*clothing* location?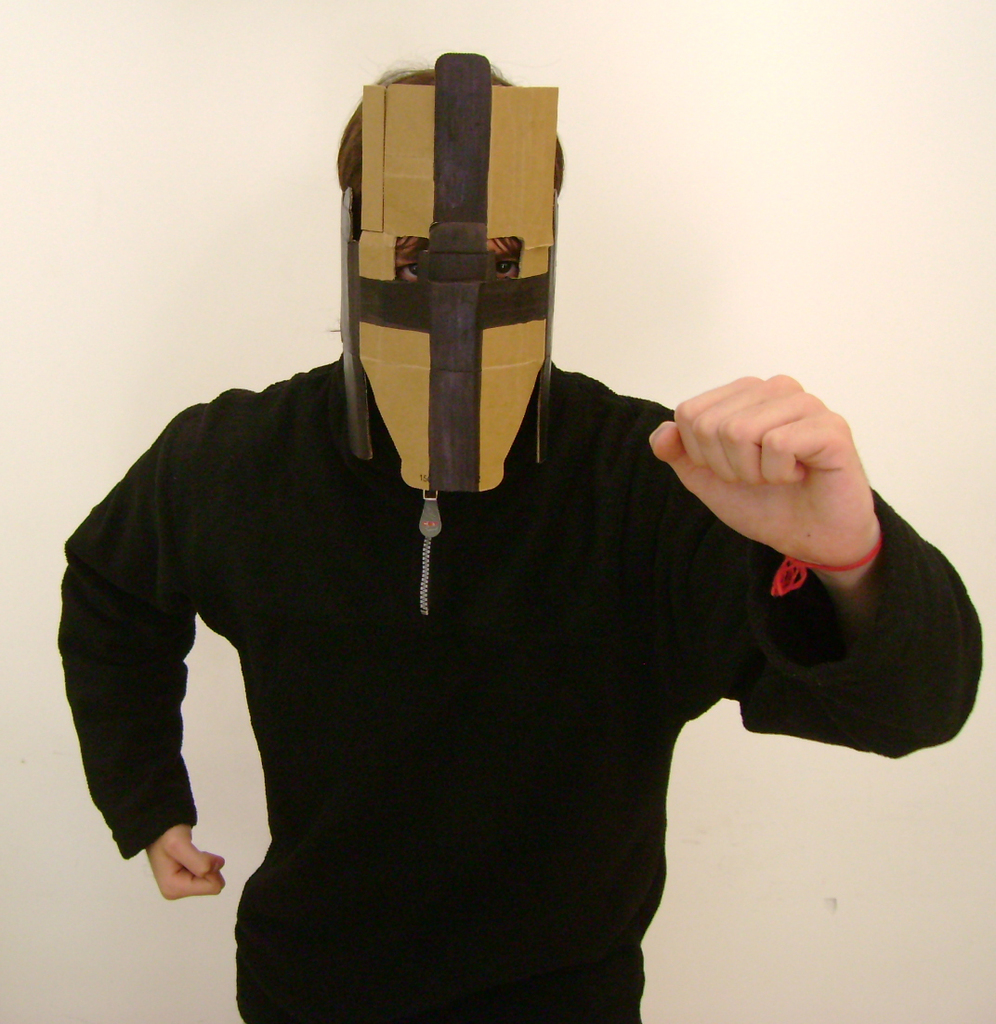
<box>91,343,986,1023</box>
